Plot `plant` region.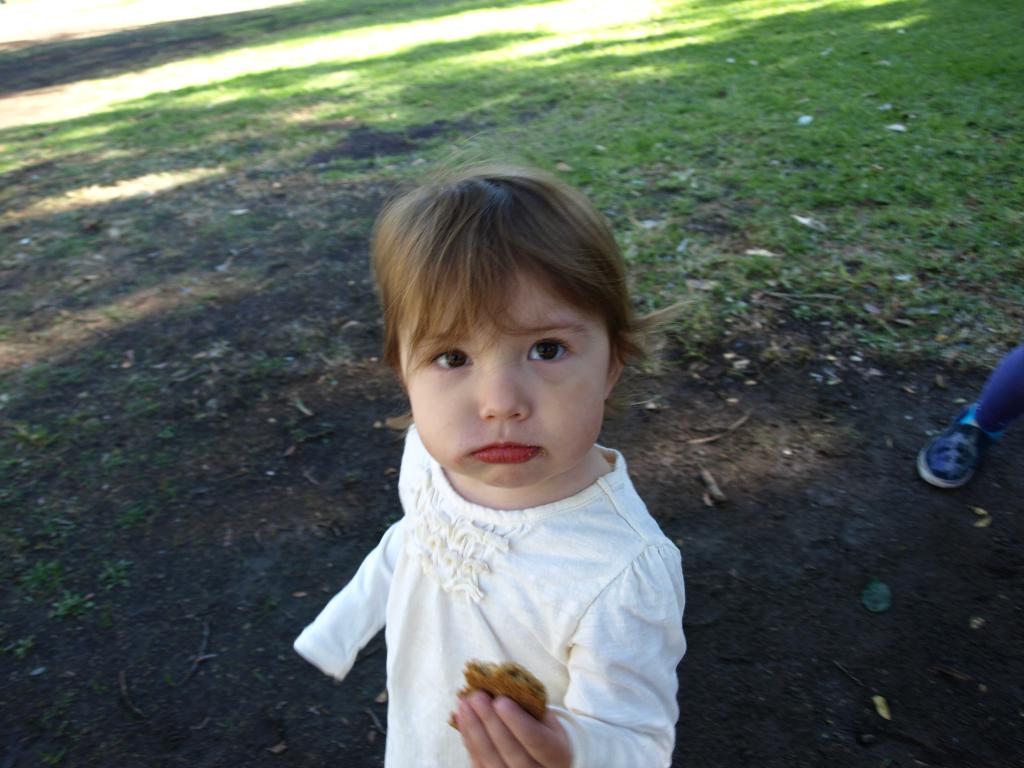
Plotted at pyautogui.locateOnScreen(159, 479, 178, 504).
